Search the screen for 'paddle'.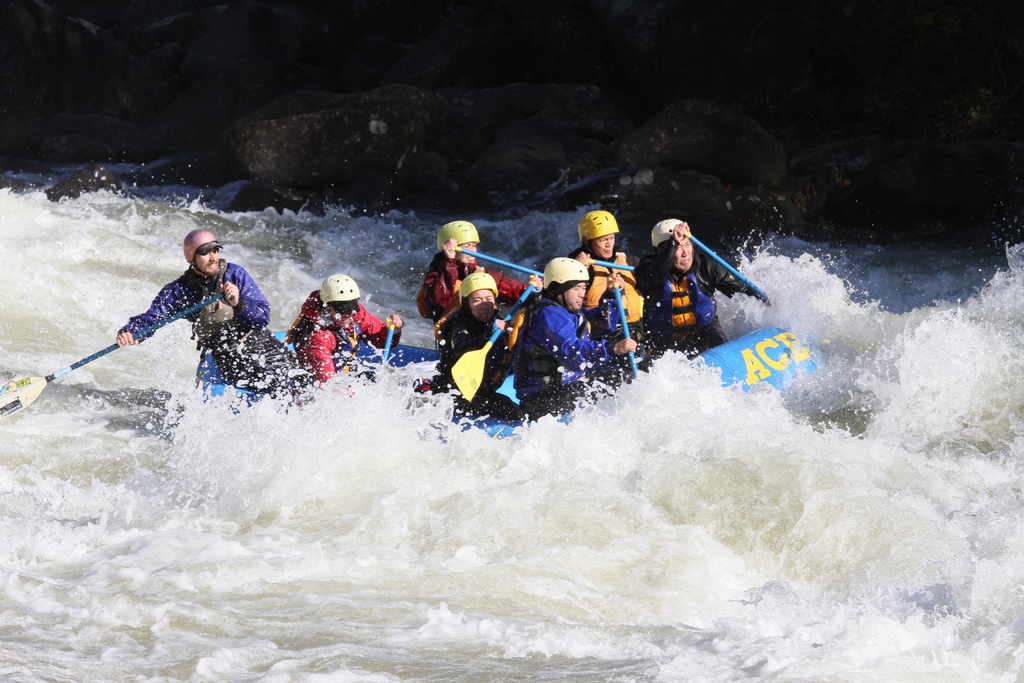
Found at 380/324/398/368.
